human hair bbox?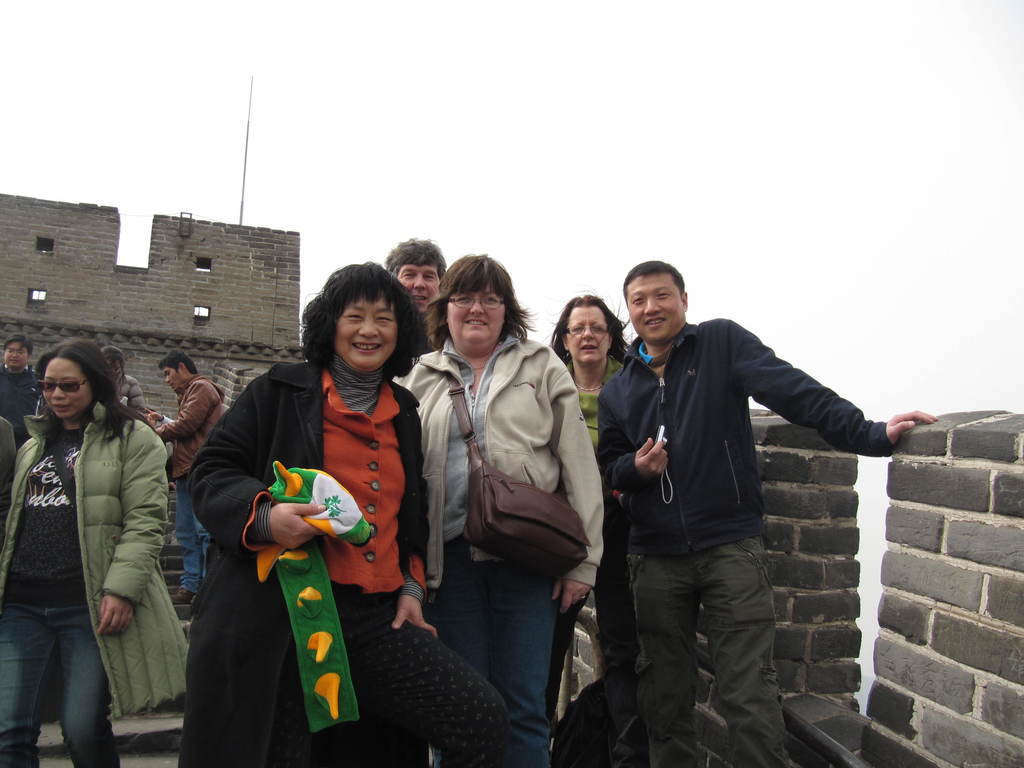
[left=622, top=259, right=685, bottom=310]
